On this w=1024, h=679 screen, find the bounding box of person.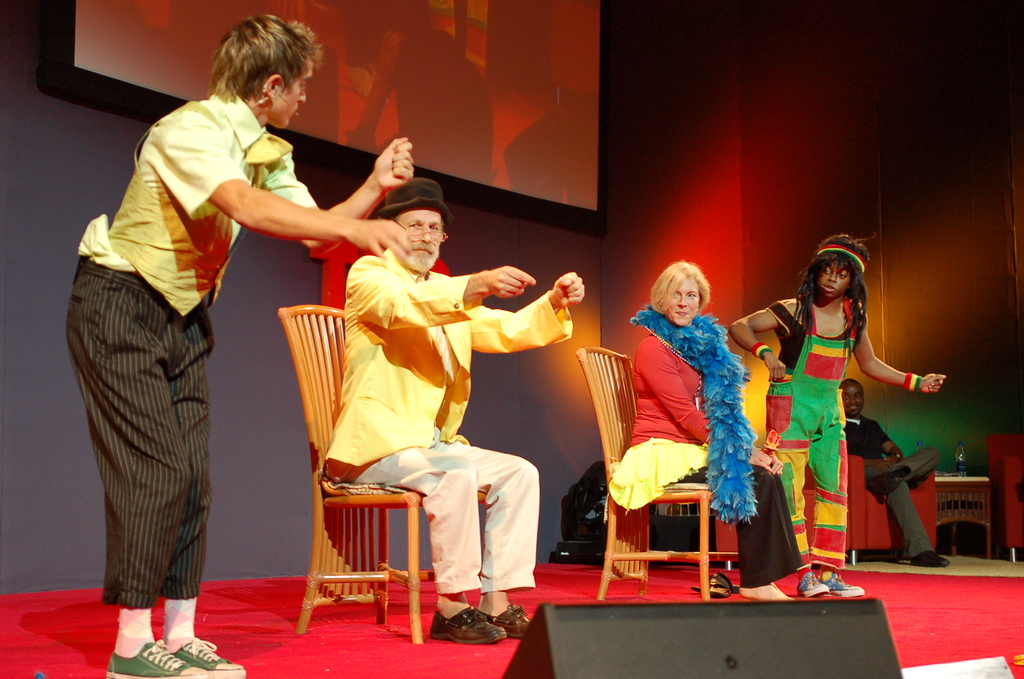
Bounding box: Rect(67, 13, 414, 678).
